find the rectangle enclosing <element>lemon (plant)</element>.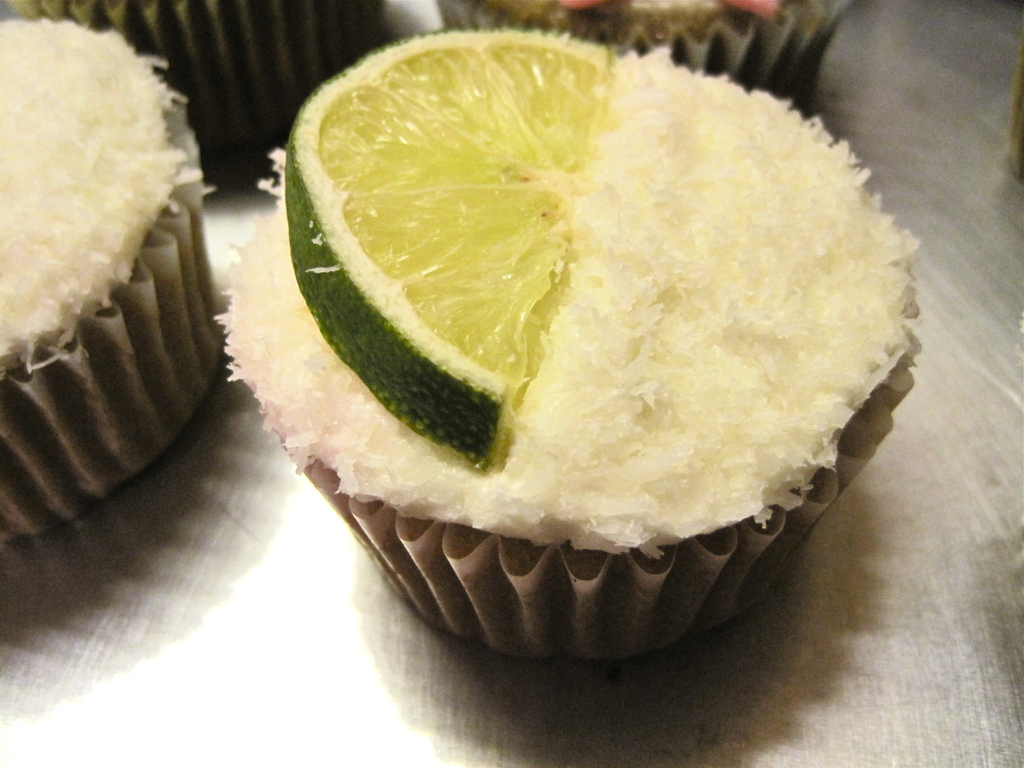
BBox(279, 19, 612, 471).
